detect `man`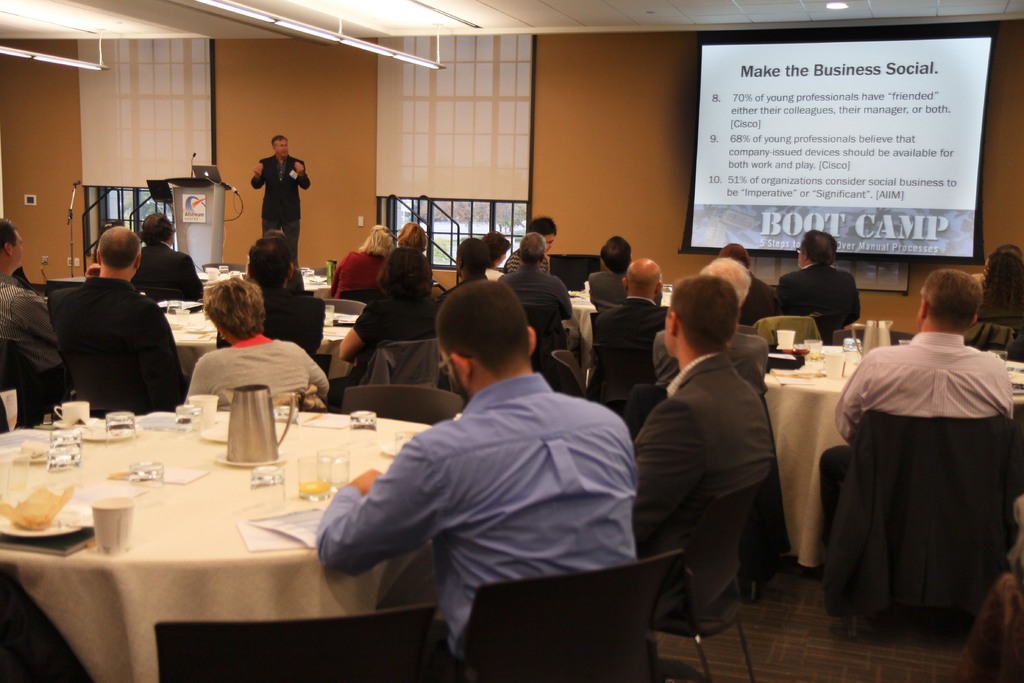
pyautogui.locateOnScreen(822, 264, 1023, 551)
